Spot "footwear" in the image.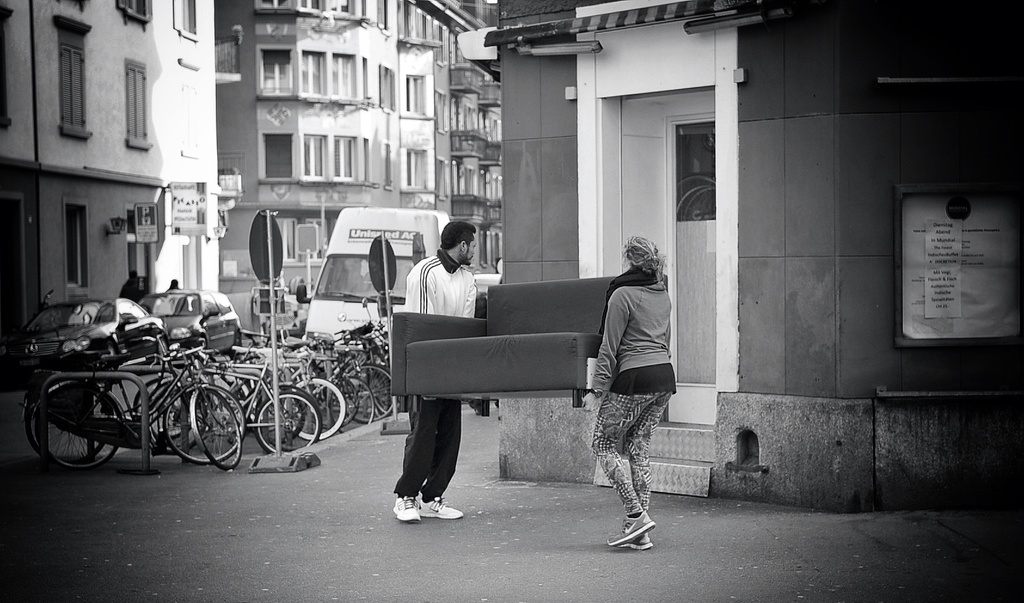
"footwear" found at locate(388, 493, 424, 524).
